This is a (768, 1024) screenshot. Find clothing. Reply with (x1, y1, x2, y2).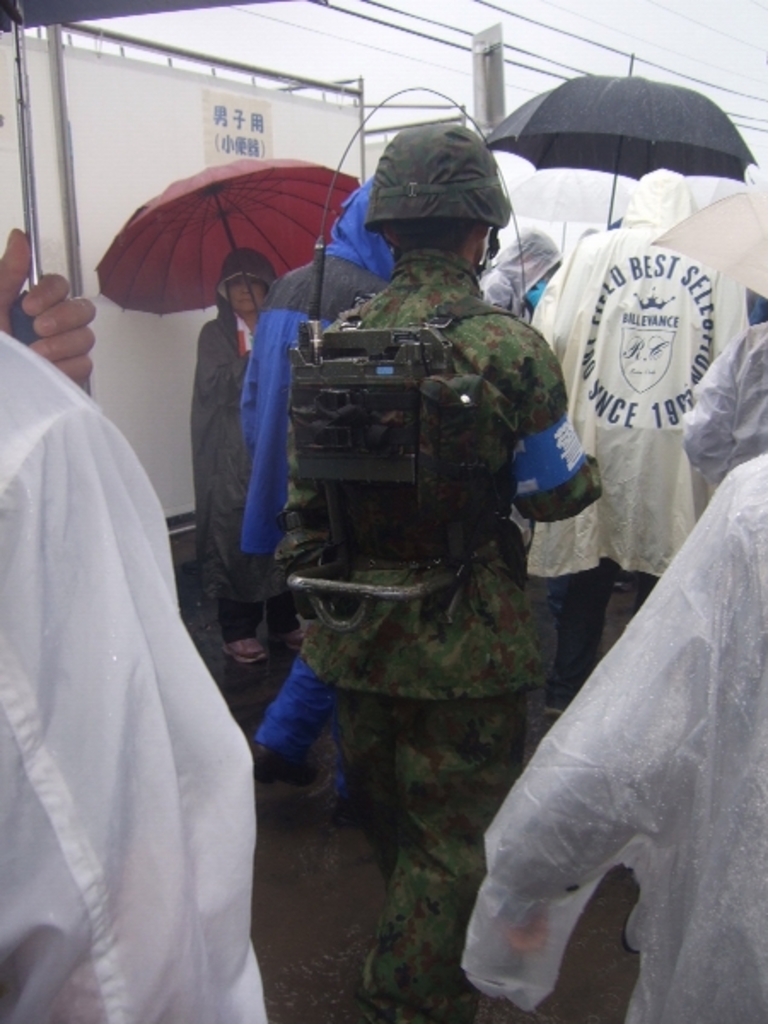
(198, 311, 253, 621).
